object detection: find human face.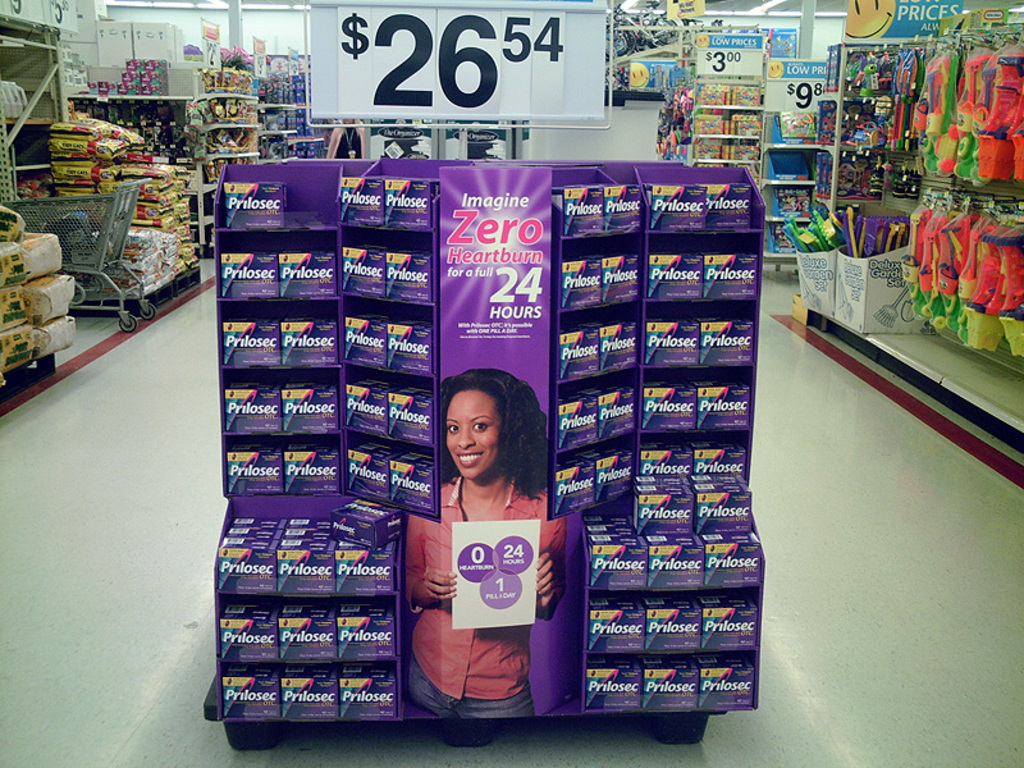
box(447, 390, 499, 479).
